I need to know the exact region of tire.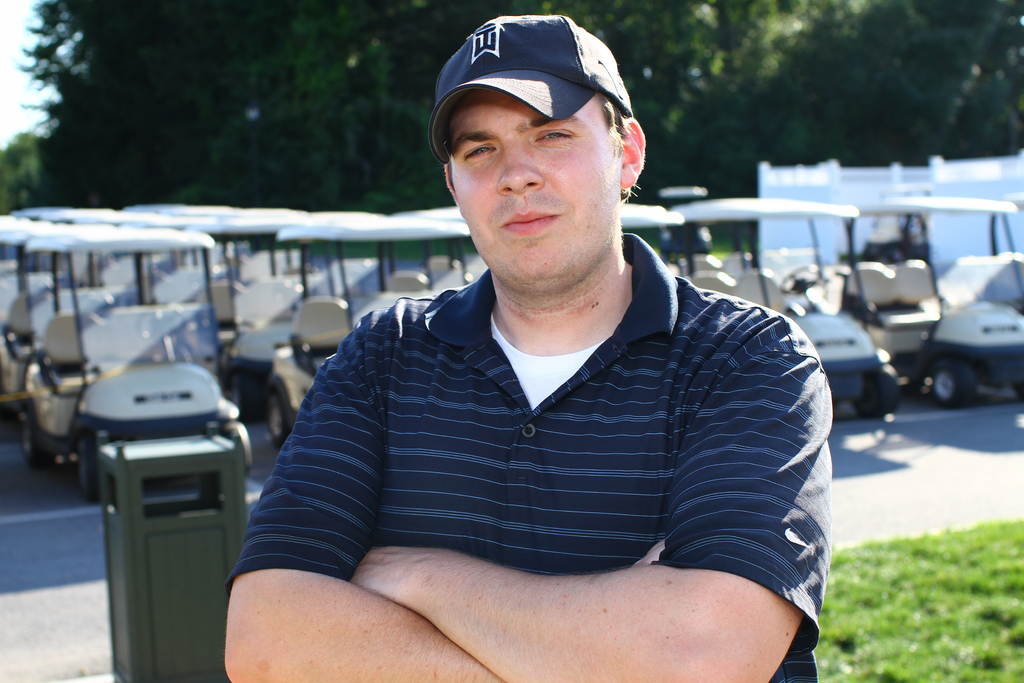
Region: box(1013, 379, 1023, 402).
